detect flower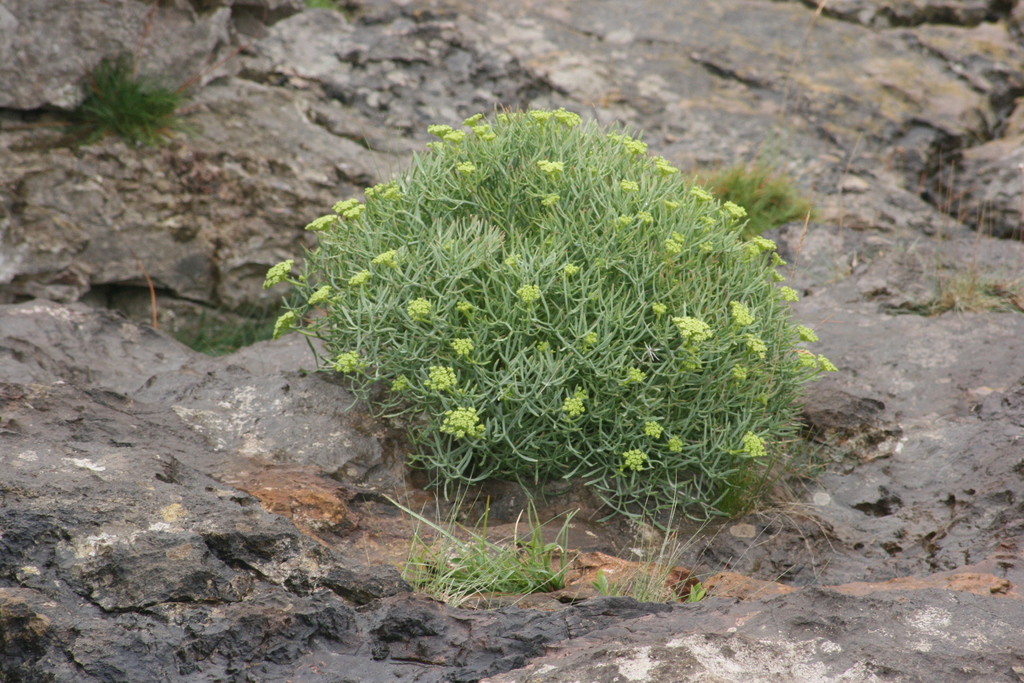
{"left": 363, "top": 181, "right": 385, "bottom": 191}
